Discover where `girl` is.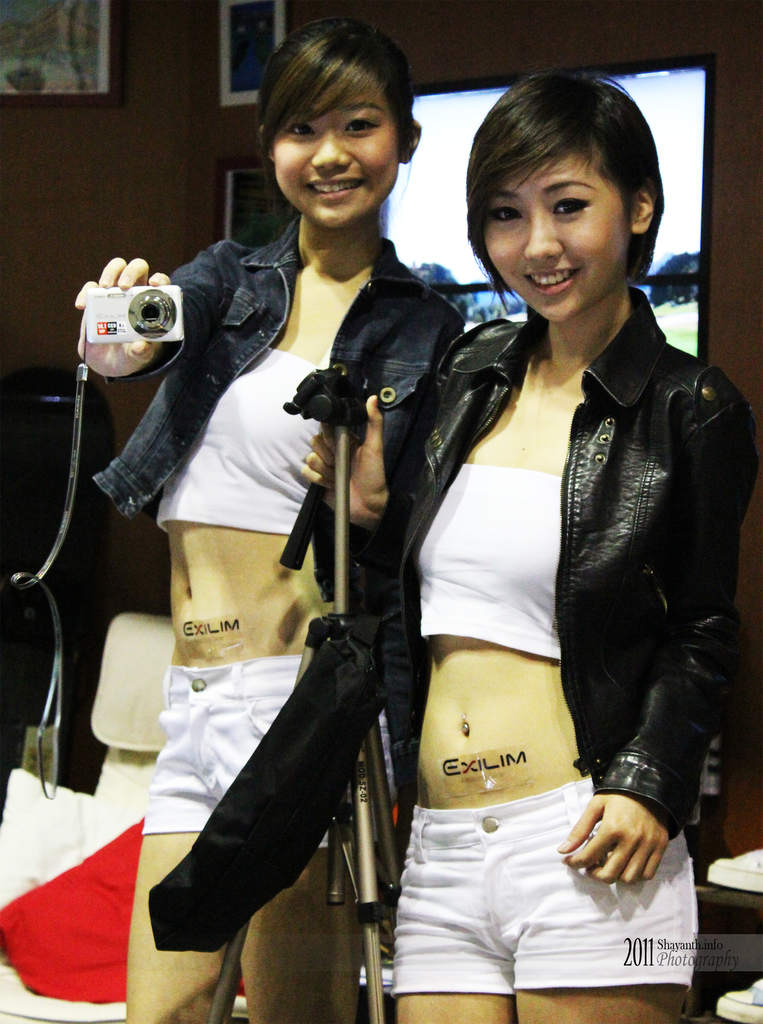
Discovered at x1=293, y1=65, x2=762, y2=1023.
